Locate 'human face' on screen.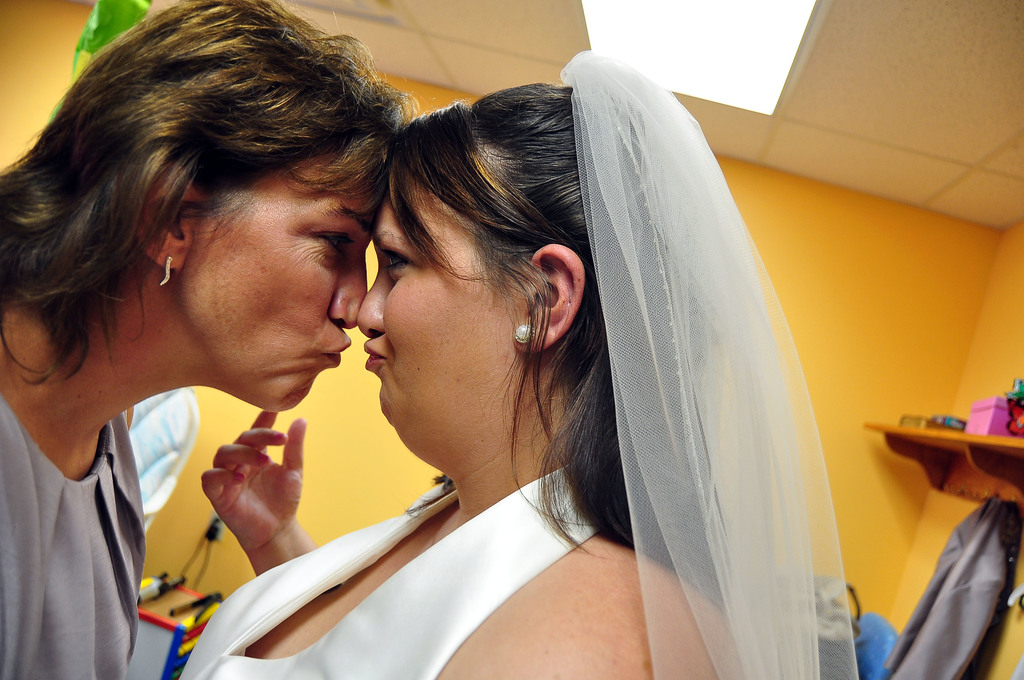
On screen at {"left": 195, "top": 153, "right": 369, "bottom": 414}.
